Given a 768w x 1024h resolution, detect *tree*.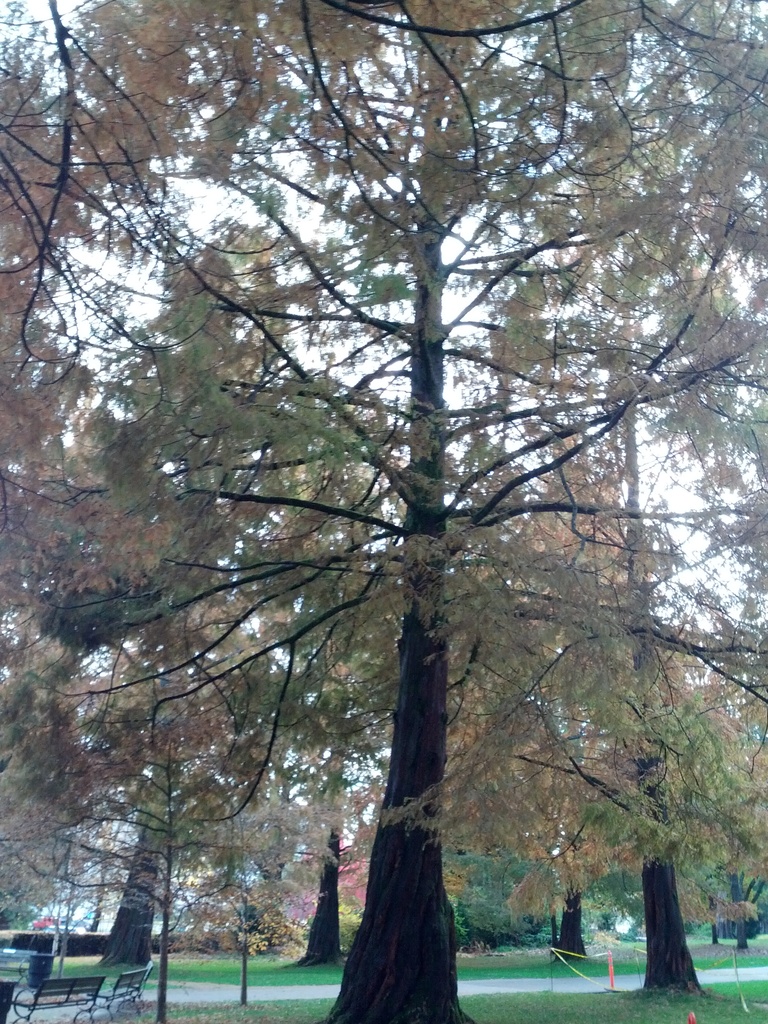
[x1=0, y1=0, x2=767, y2=1023].
